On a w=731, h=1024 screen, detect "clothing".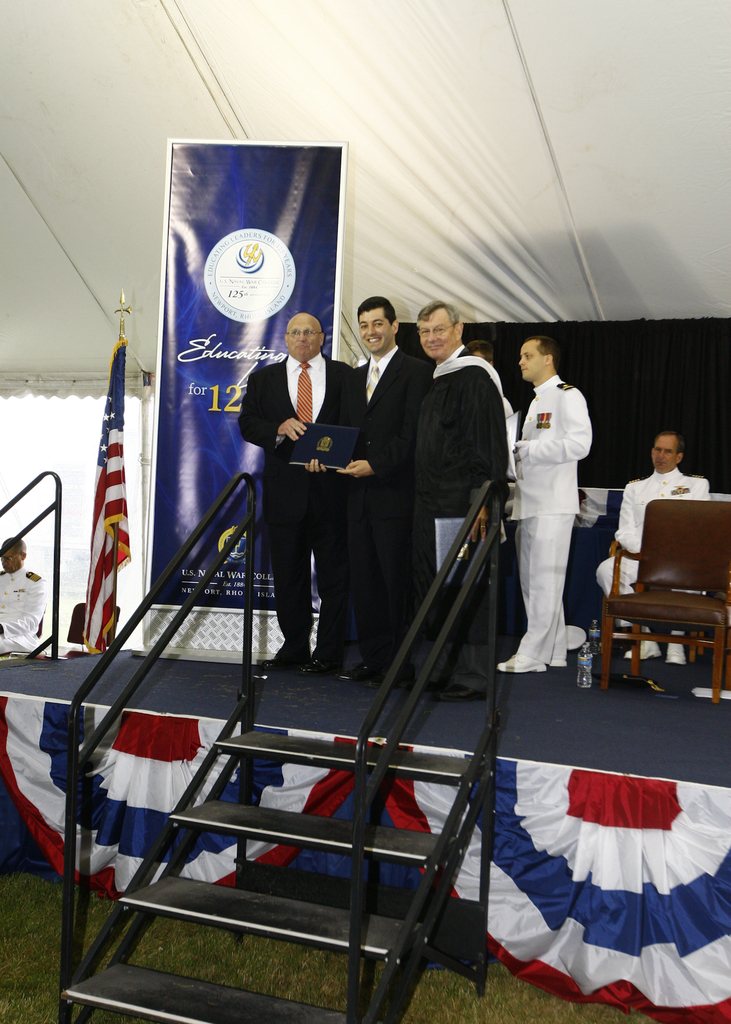
bbox=(596, 467, 711, 620).
